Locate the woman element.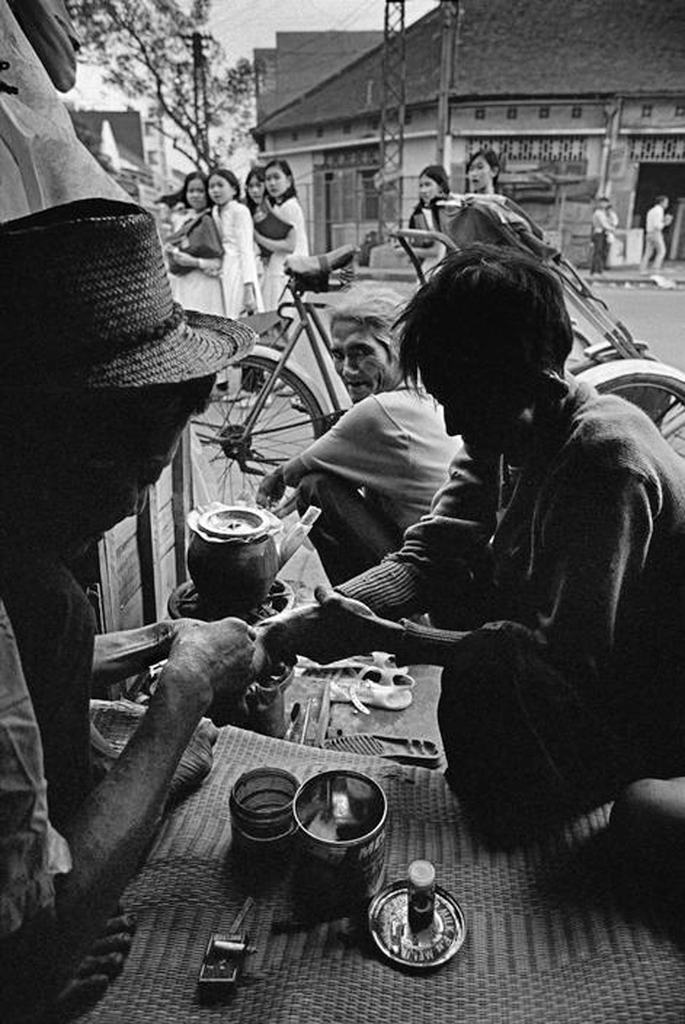
Element bbox: 237:170:264:231.
